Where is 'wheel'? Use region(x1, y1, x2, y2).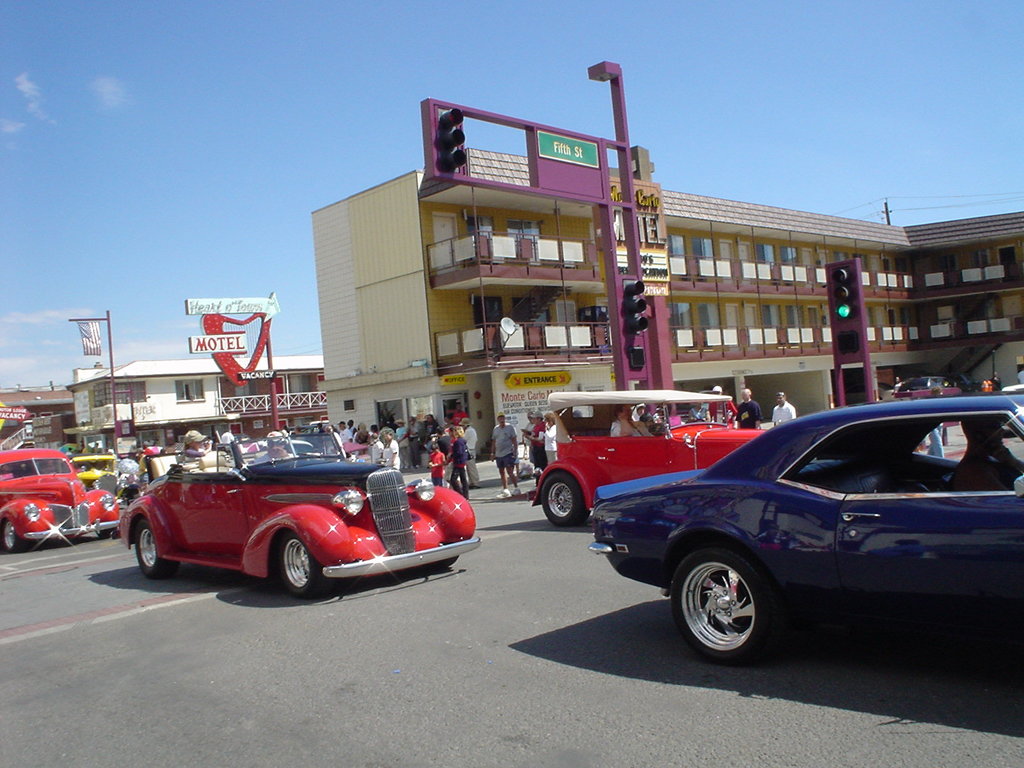
region(134, 520, 180, 579).
